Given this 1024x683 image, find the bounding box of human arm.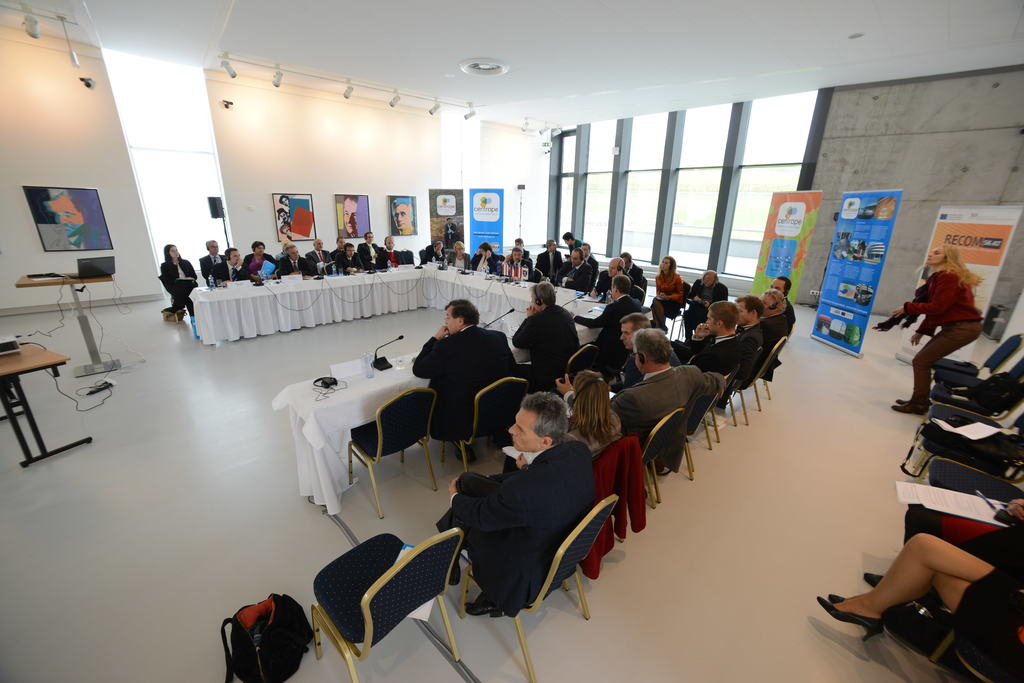
bbox(264, 254, 279, 279).
